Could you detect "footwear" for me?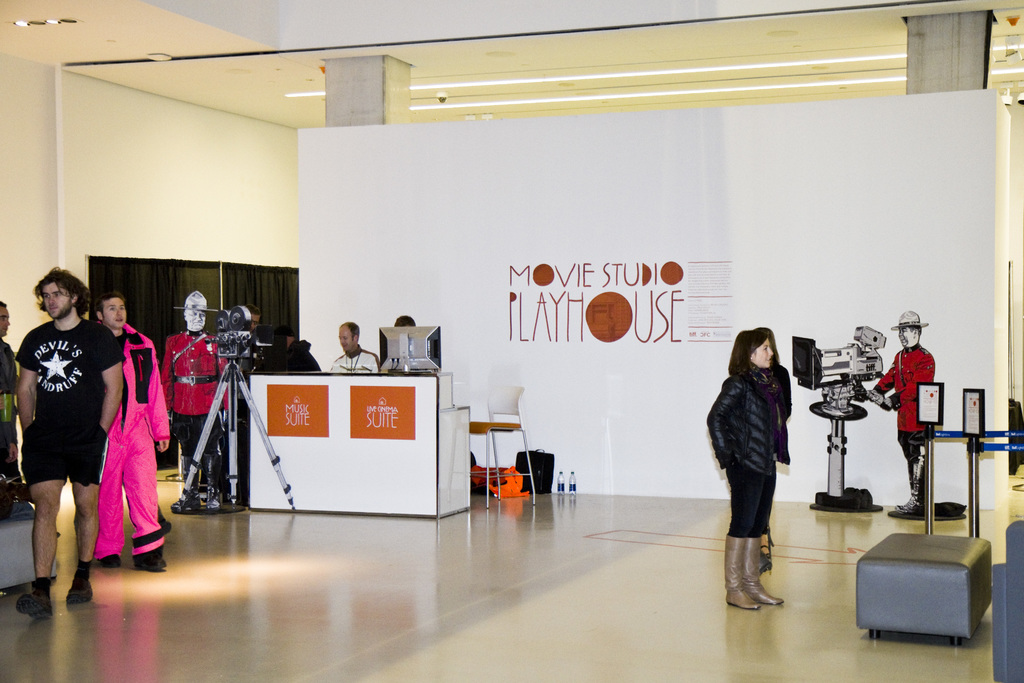
Detection result: 721:537:755:611.
